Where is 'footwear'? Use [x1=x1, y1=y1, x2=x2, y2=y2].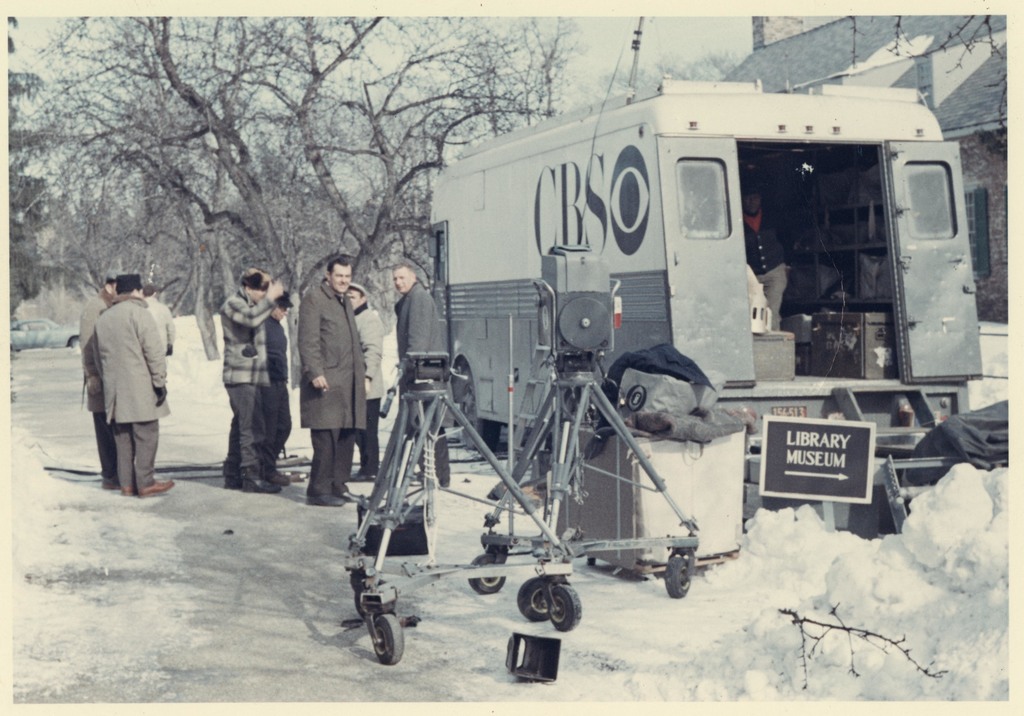
[x1=353, y1=472, x2=375, y2=482].
